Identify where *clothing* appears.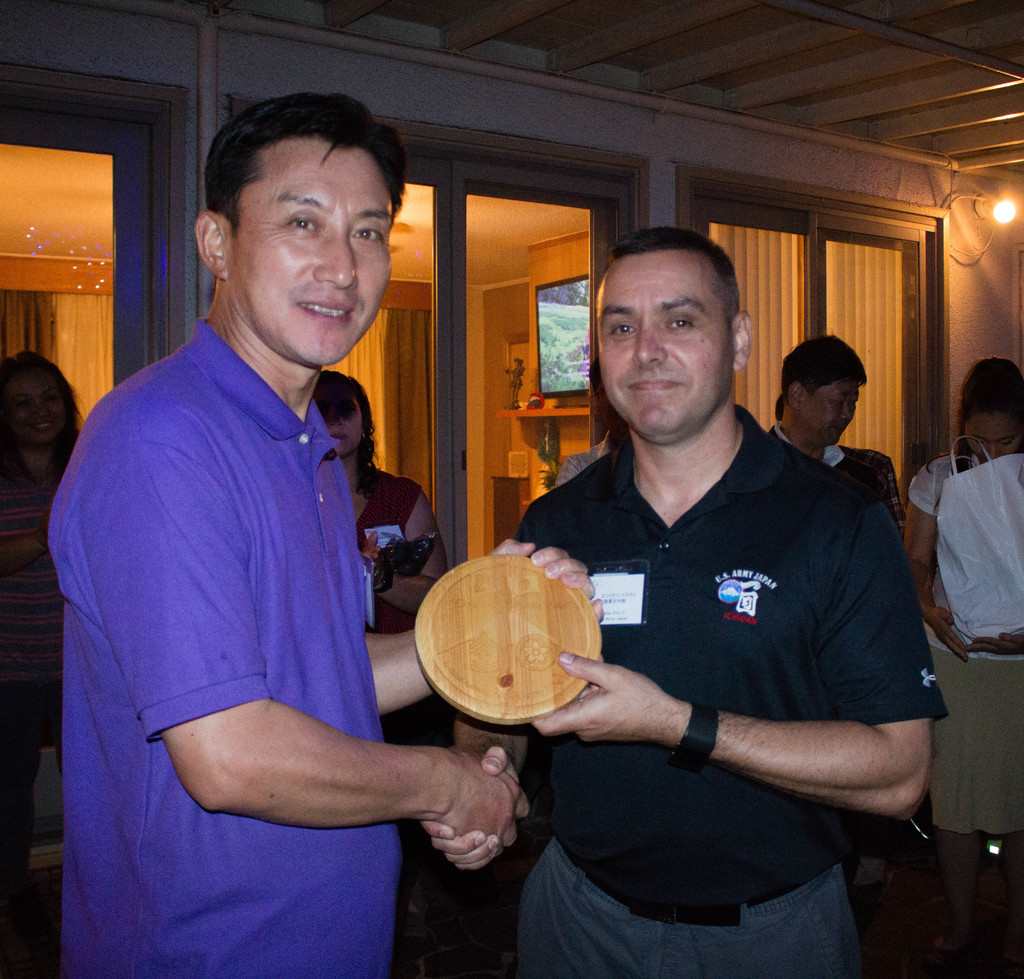
Appears at pyautogui.locateOnScreen(899, 435, 1023, 651).
